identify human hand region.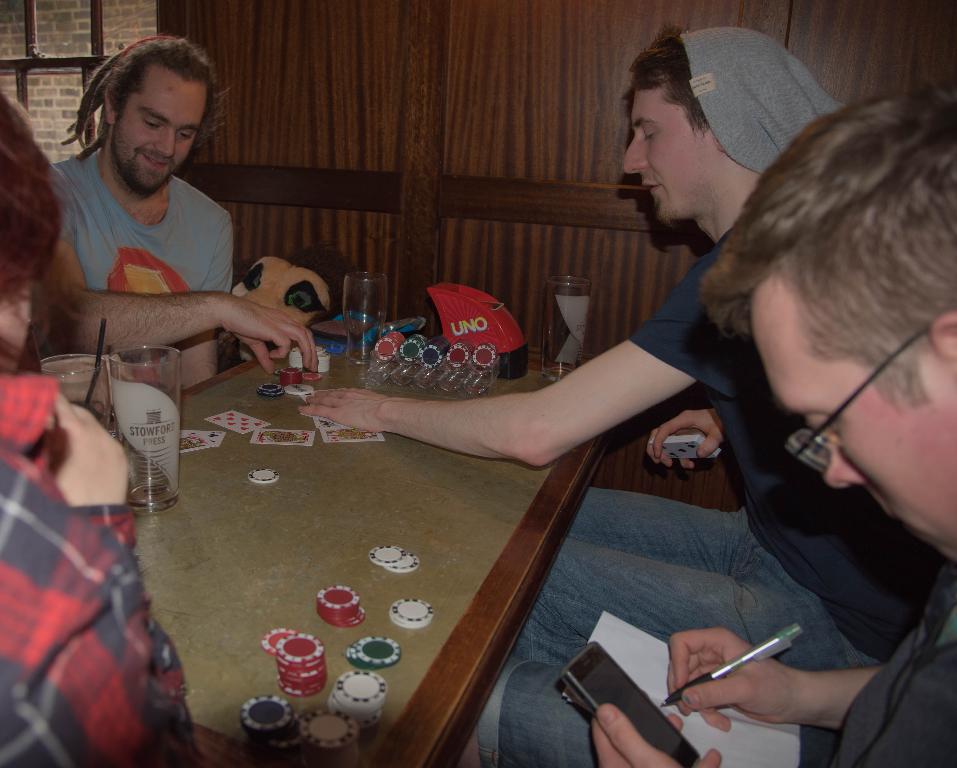
Region: l=590, t=690, r=723, b=767.
